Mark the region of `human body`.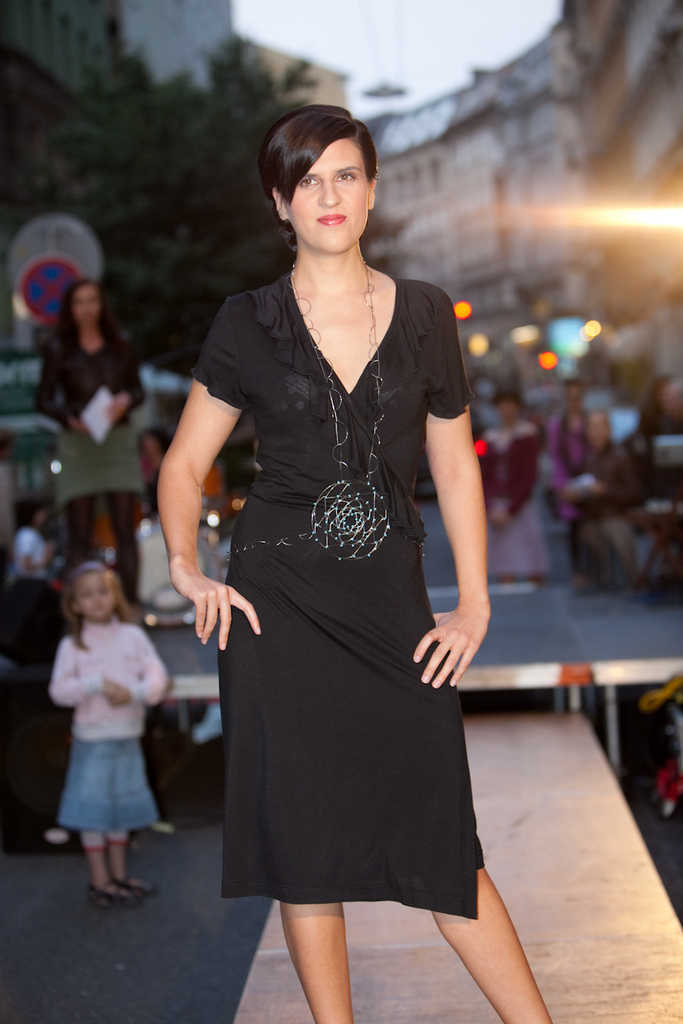
Region: x1=50 y1=558 x2=172 y2=900.
